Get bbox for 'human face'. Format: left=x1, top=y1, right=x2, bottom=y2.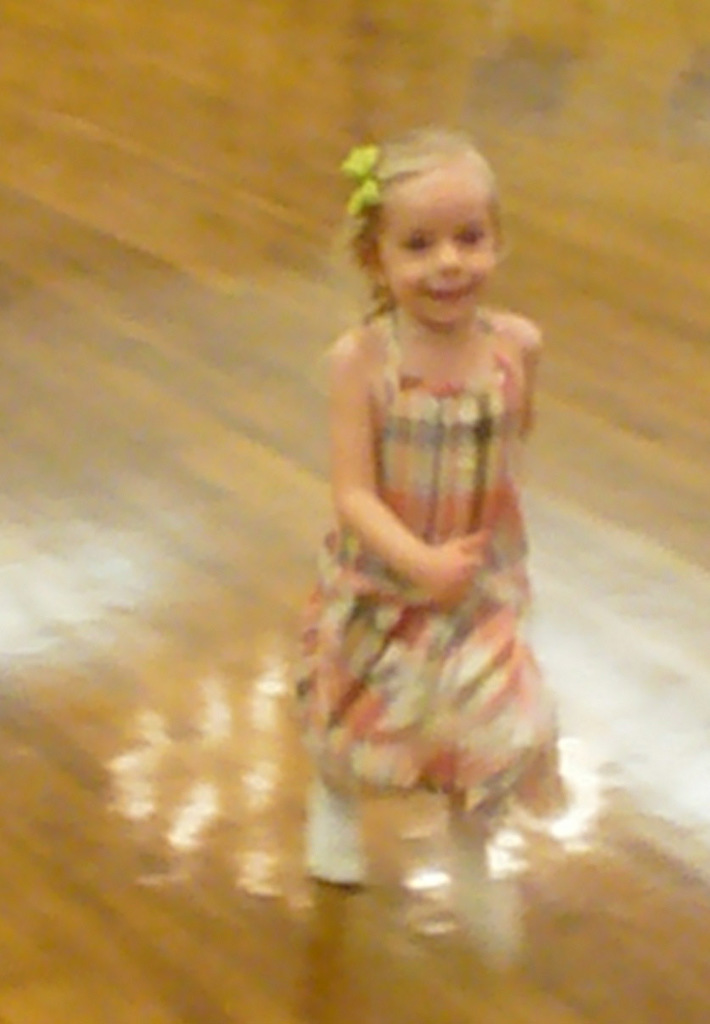
left=376, top=182, right=497, bottom=326.
